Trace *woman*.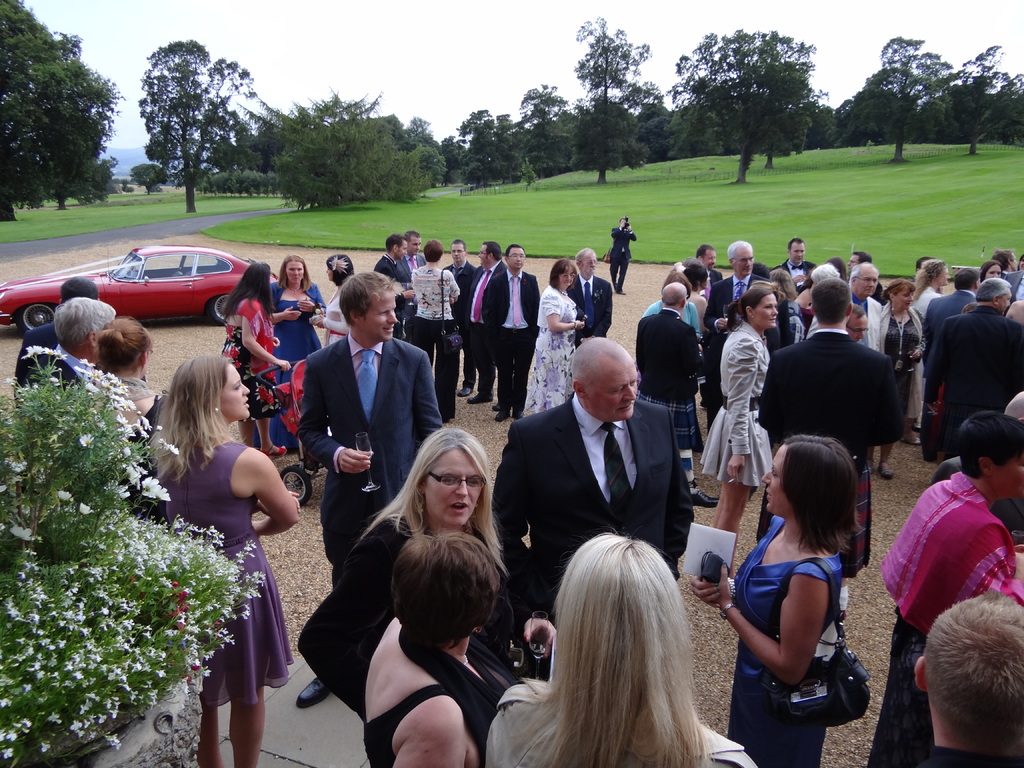
Traced to bbox=[267, 255, 329, 448].
